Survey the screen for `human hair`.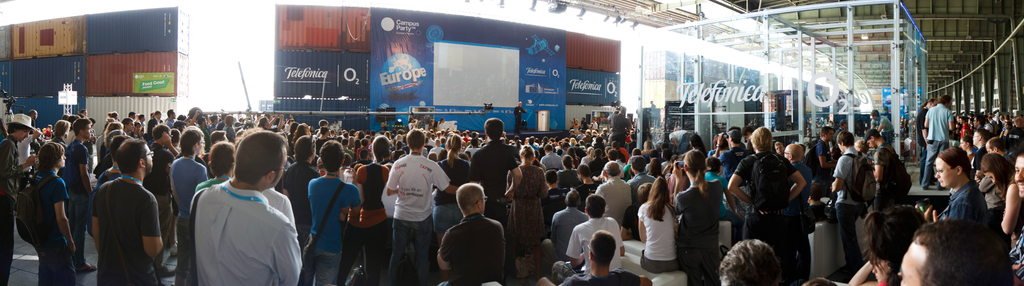
Survey found: {"left": 862, "top": 206, "right": 926, "bottom": 285}.
